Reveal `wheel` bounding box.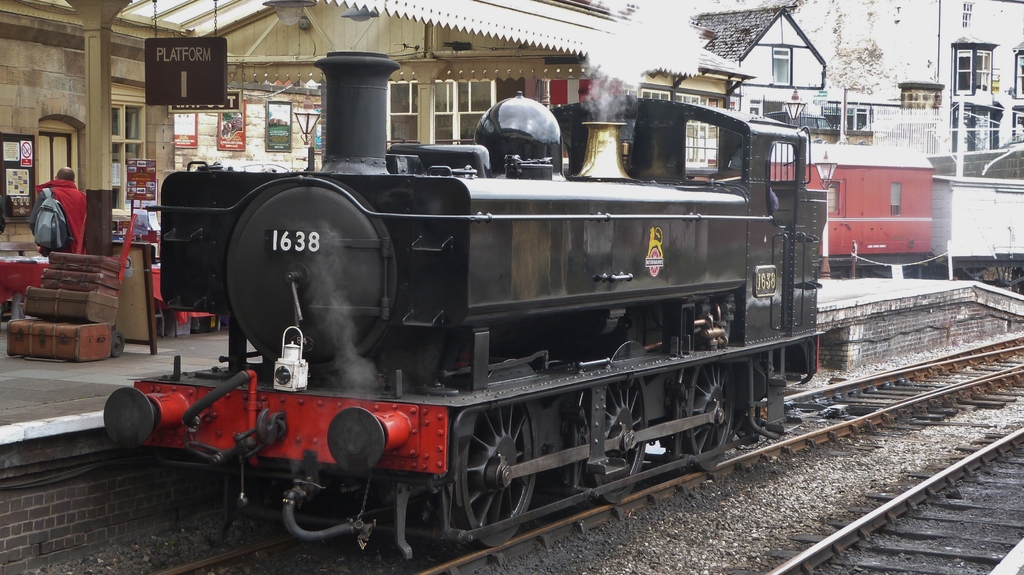
Revealed: x1=451 y1=392 x2=542 y2=551.
